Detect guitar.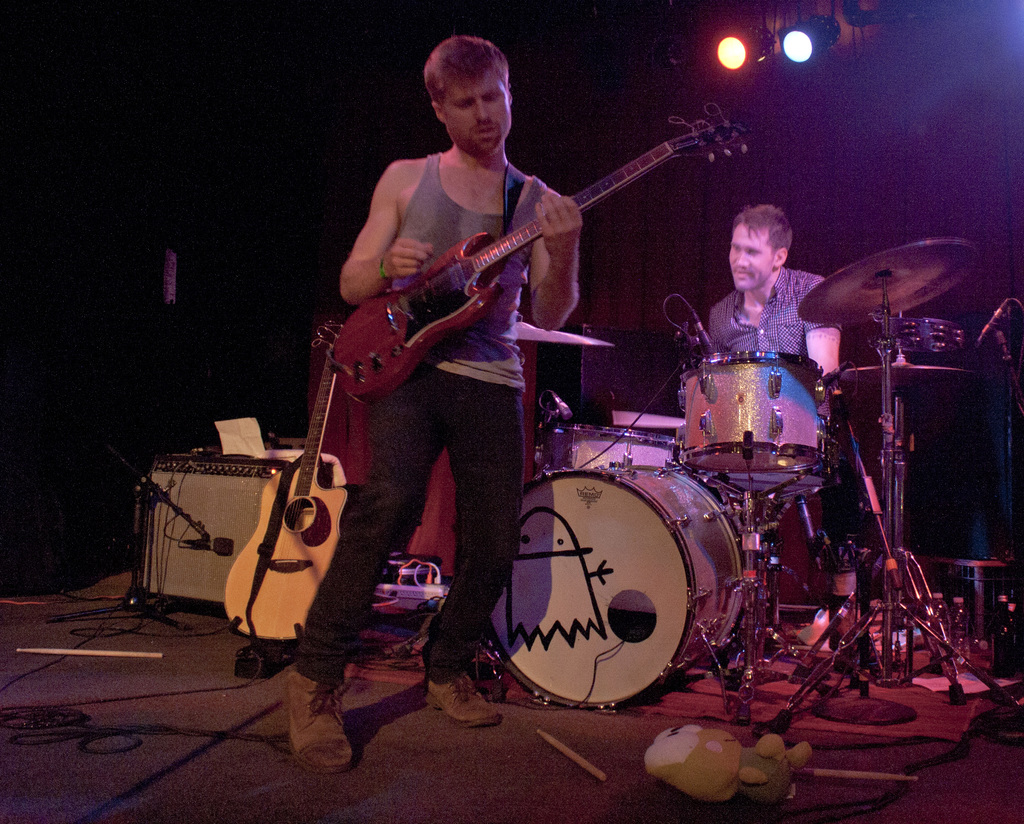
Detected at (218, 319, 356, 642).
